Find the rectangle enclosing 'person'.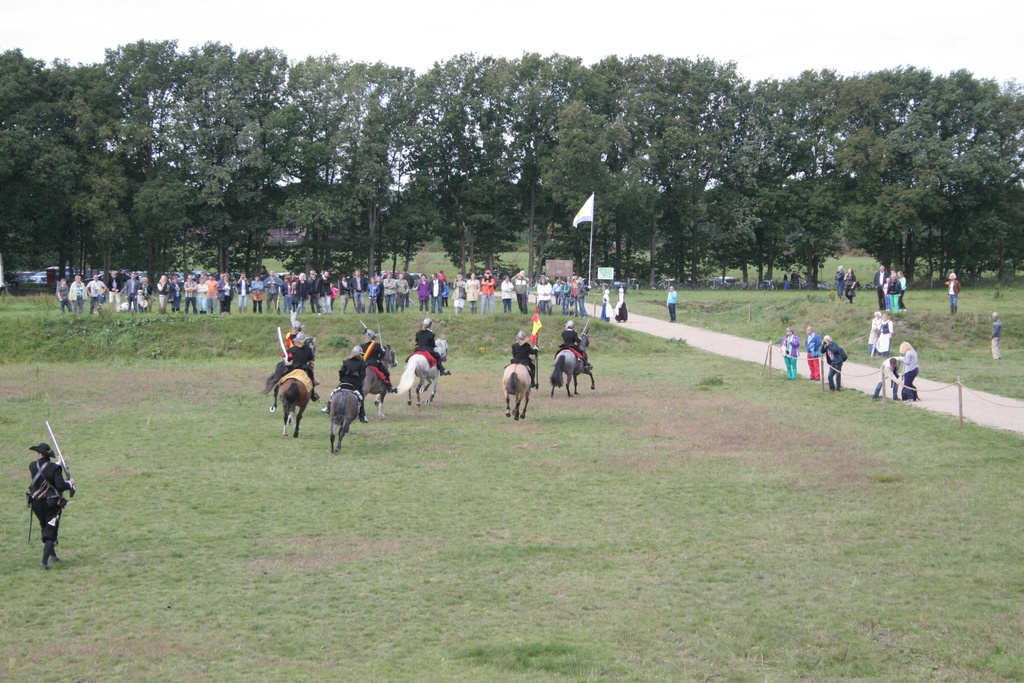
region(612, 287, 627, 320).
